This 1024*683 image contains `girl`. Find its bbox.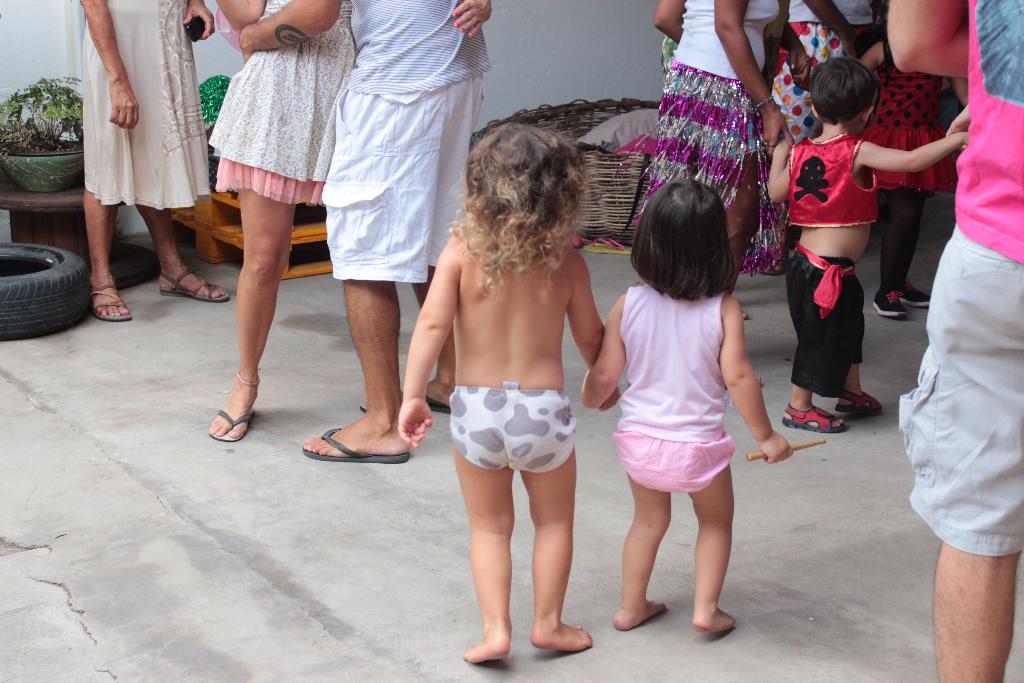
(212,0,431,434).
